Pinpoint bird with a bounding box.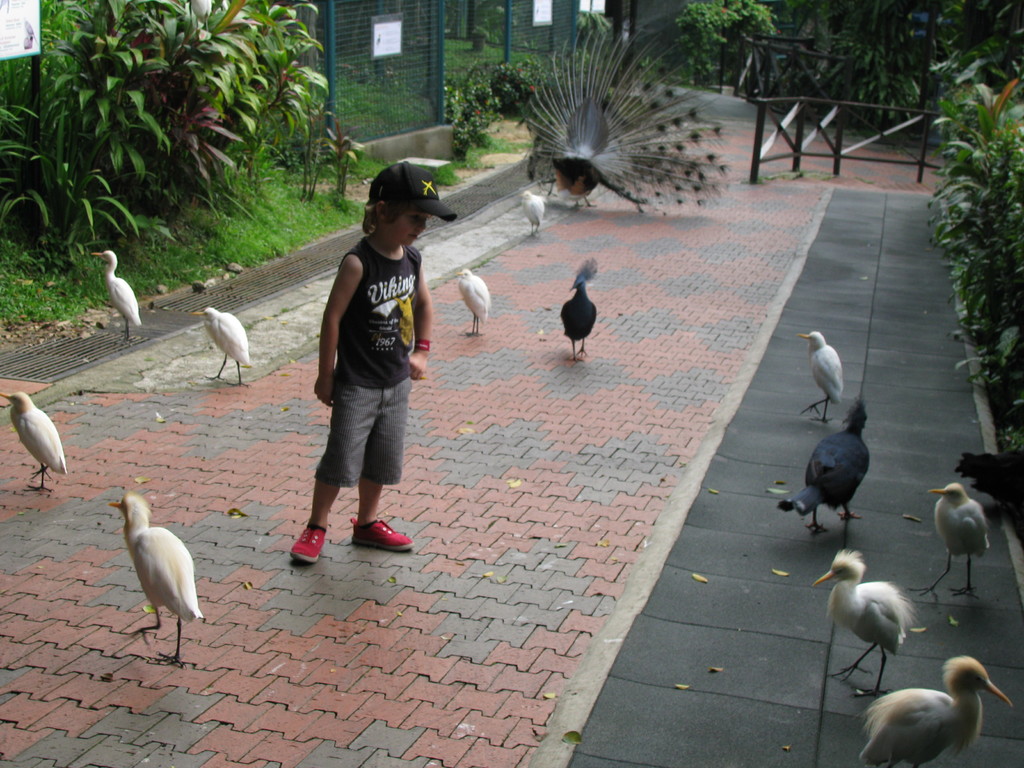
{"x1": 911, "y1": 475, "x2": 991, "y2": 599}.
